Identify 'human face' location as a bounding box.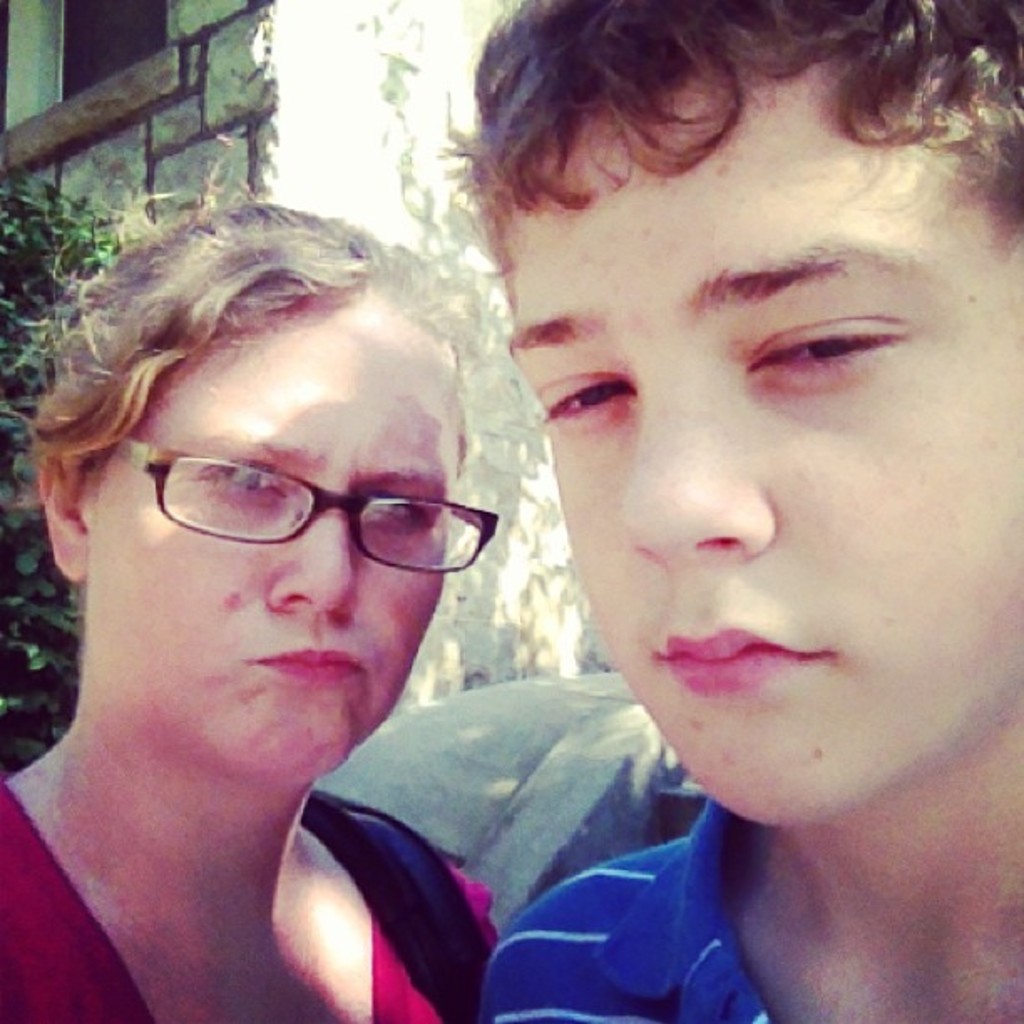
select_region(505, 59, 1022, 823).
